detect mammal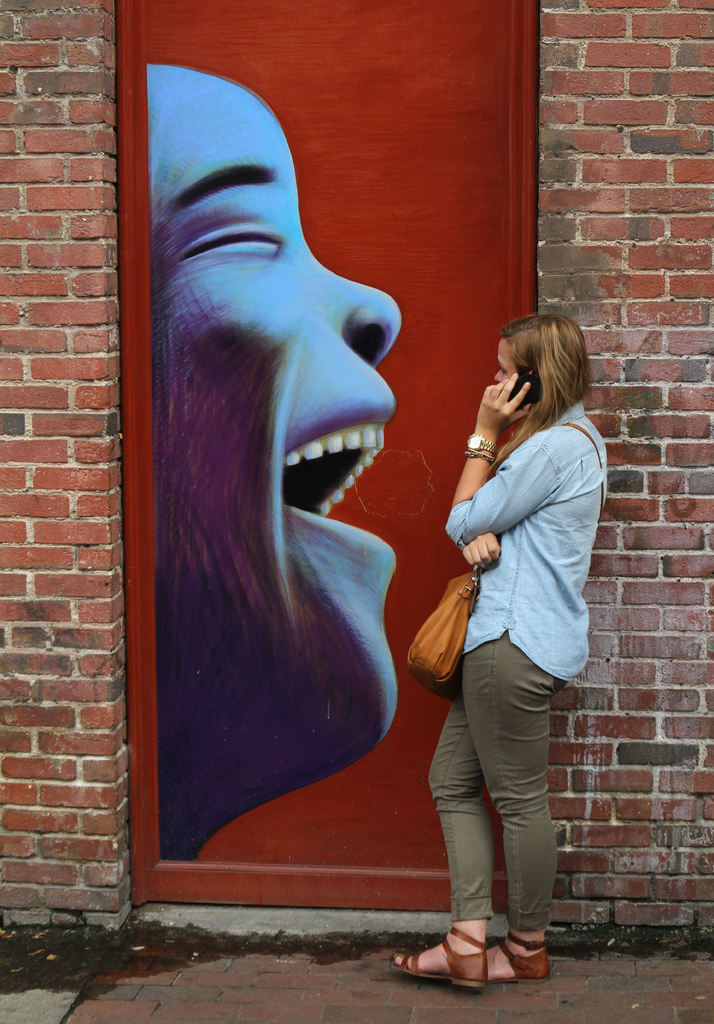
142/66/403/862
